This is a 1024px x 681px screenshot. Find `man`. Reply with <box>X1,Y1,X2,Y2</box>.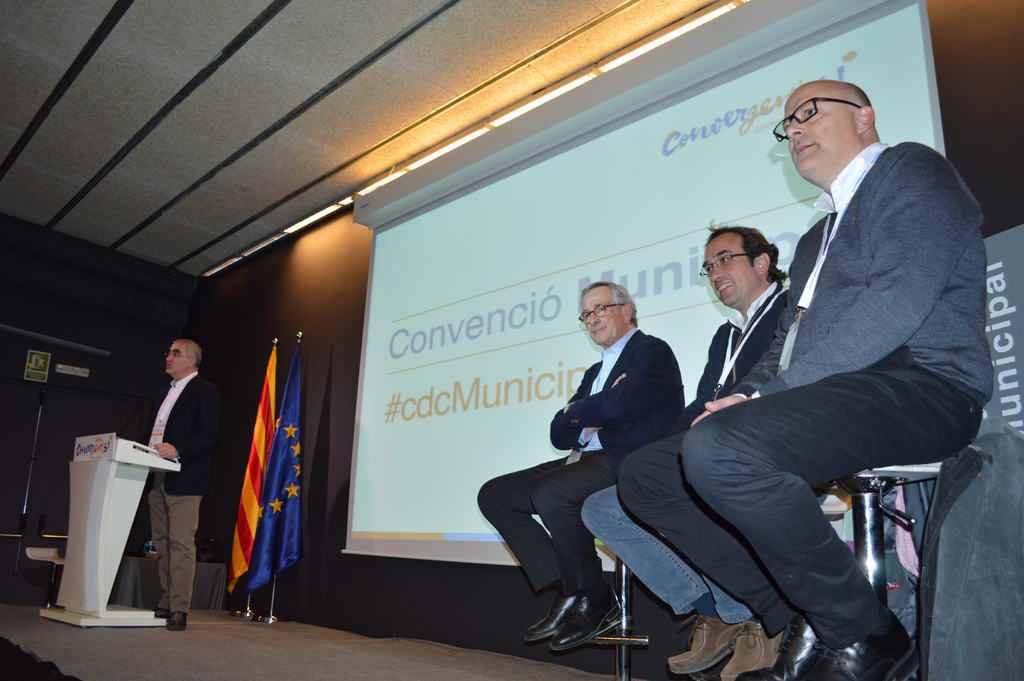
<box>664,78,980,655</box>.
